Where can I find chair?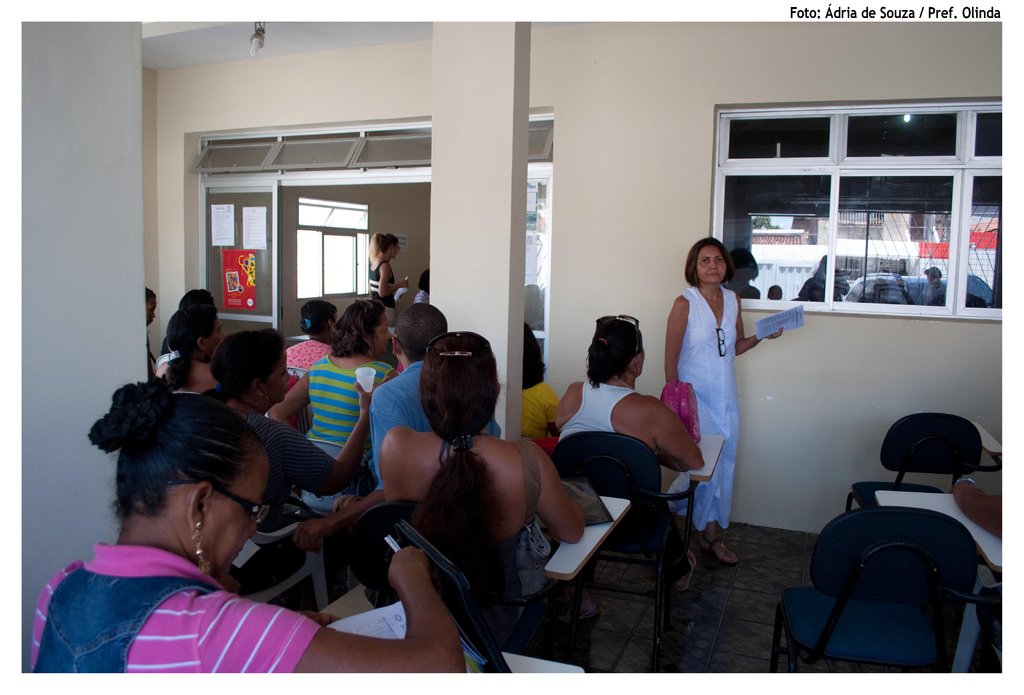
You can find it at left=552, top=432, right=726, bottom=671.
